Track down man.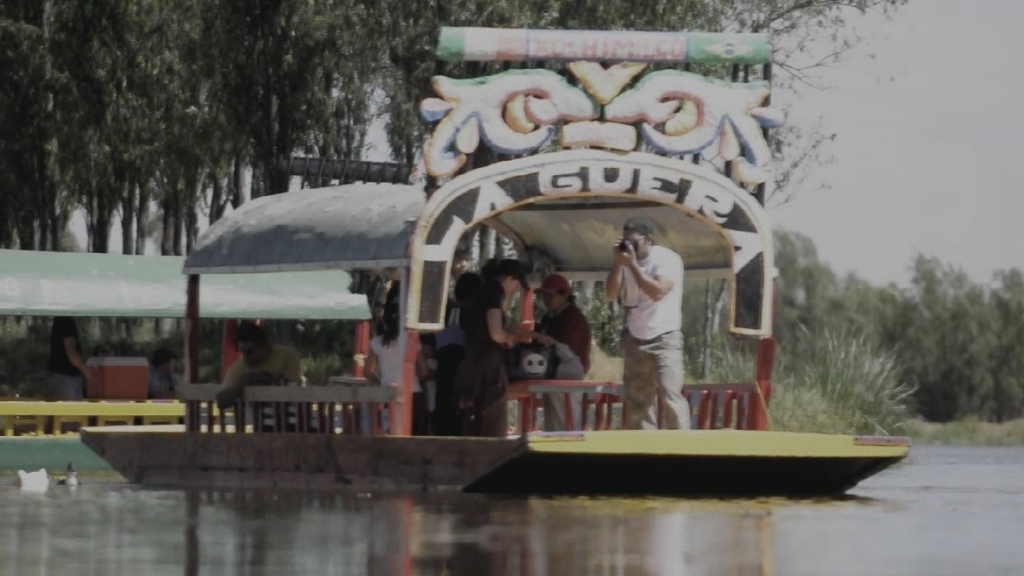
Tracked to <bbox>215, 322, 318, 434</bbox>.
